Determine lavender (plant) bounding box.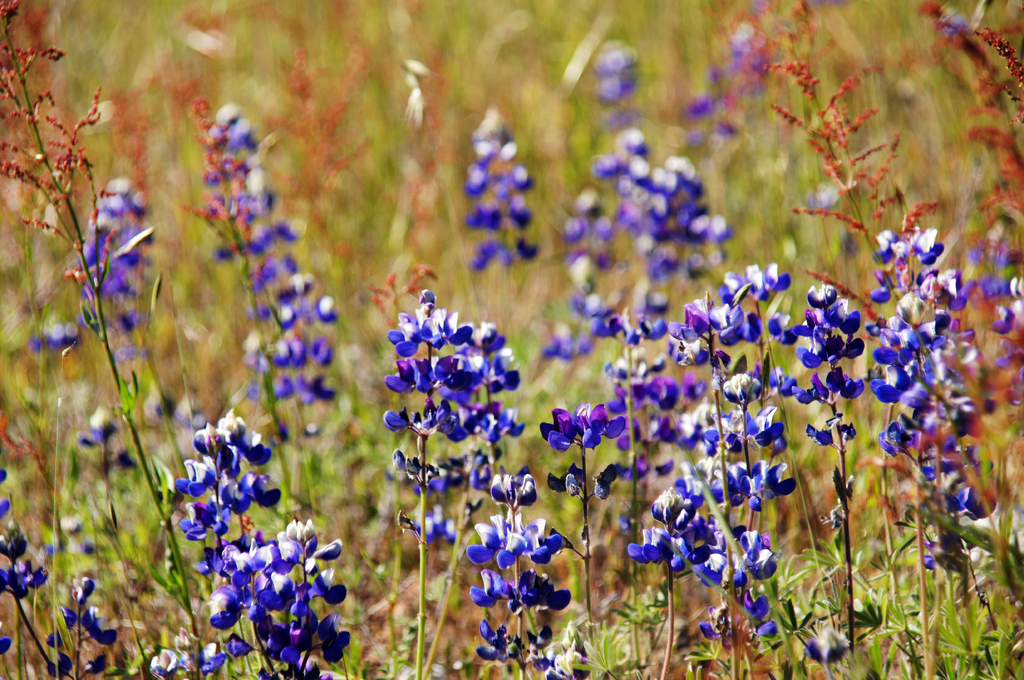
Determined: <box>554,148,711,352</box>.
